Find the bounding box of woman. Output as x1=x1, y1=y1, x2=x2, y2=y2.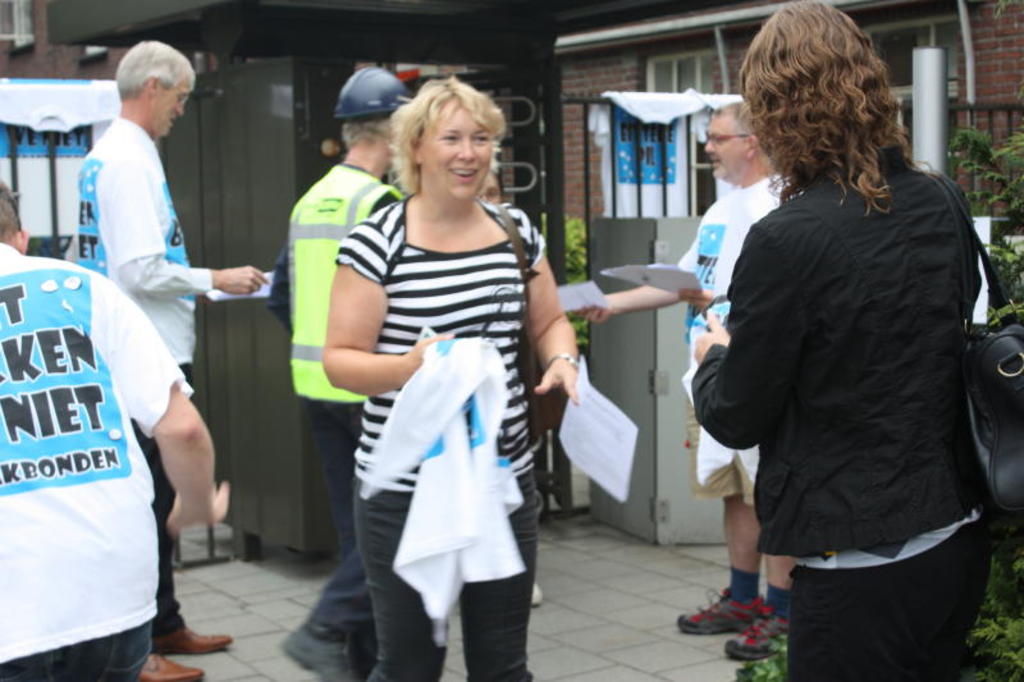
x1=296, y1=77, x2=567, y2=673.
